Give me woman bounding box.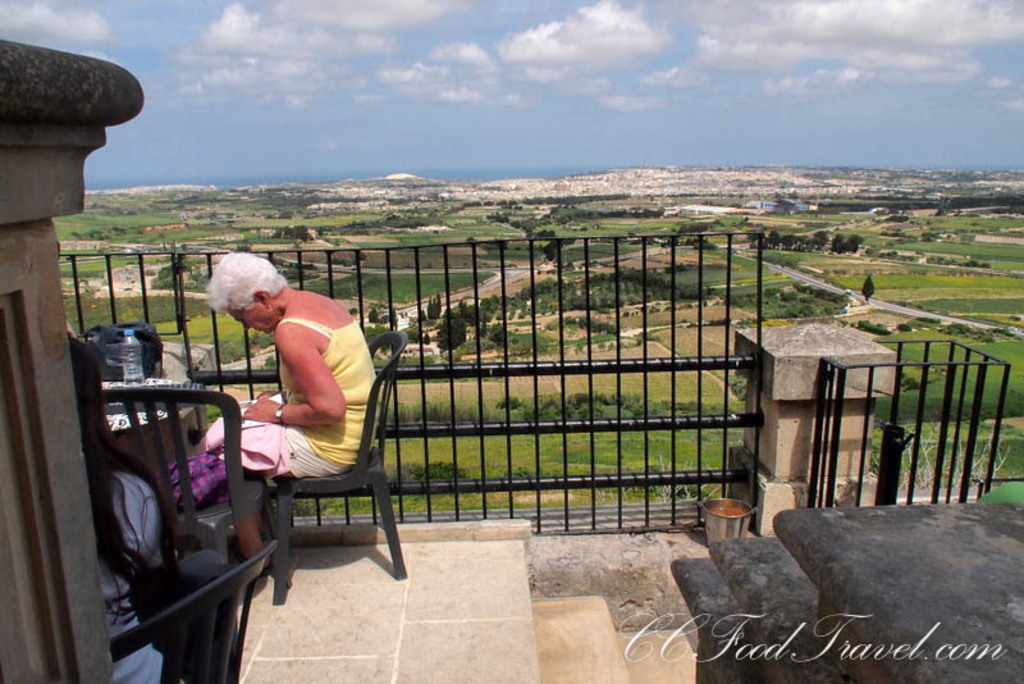
region(61, 328, 166, 683).
